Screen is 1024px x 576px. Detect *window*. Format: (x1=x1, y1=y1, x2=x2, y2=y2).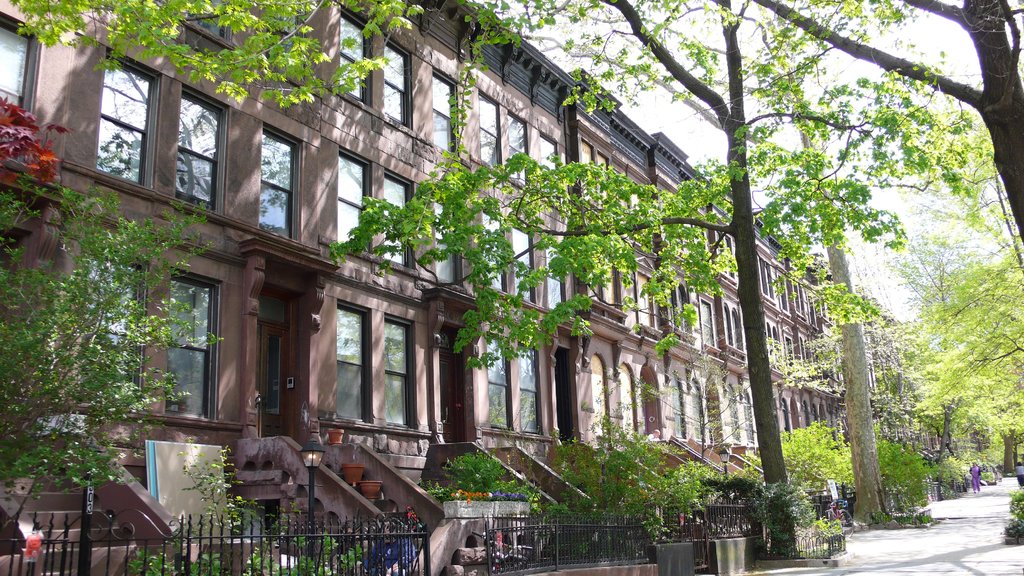
(x1=333, y1=21, x2=372, y2=111).
